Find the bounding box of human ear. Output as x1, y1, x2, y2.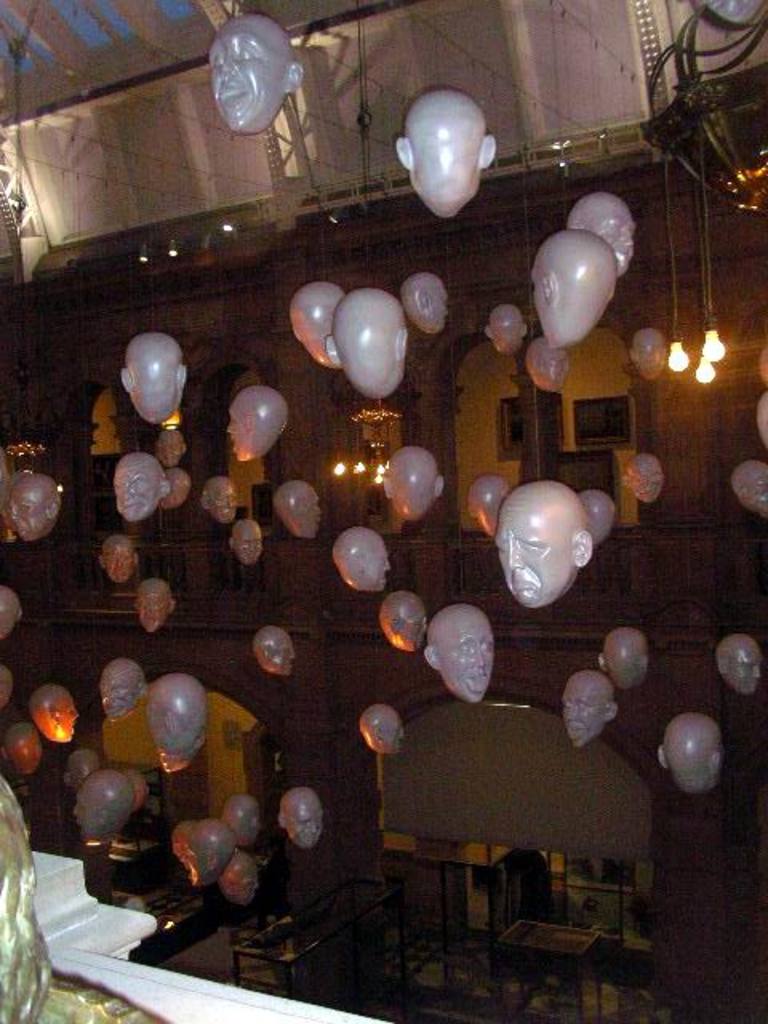
285, 62, 301, 90.
